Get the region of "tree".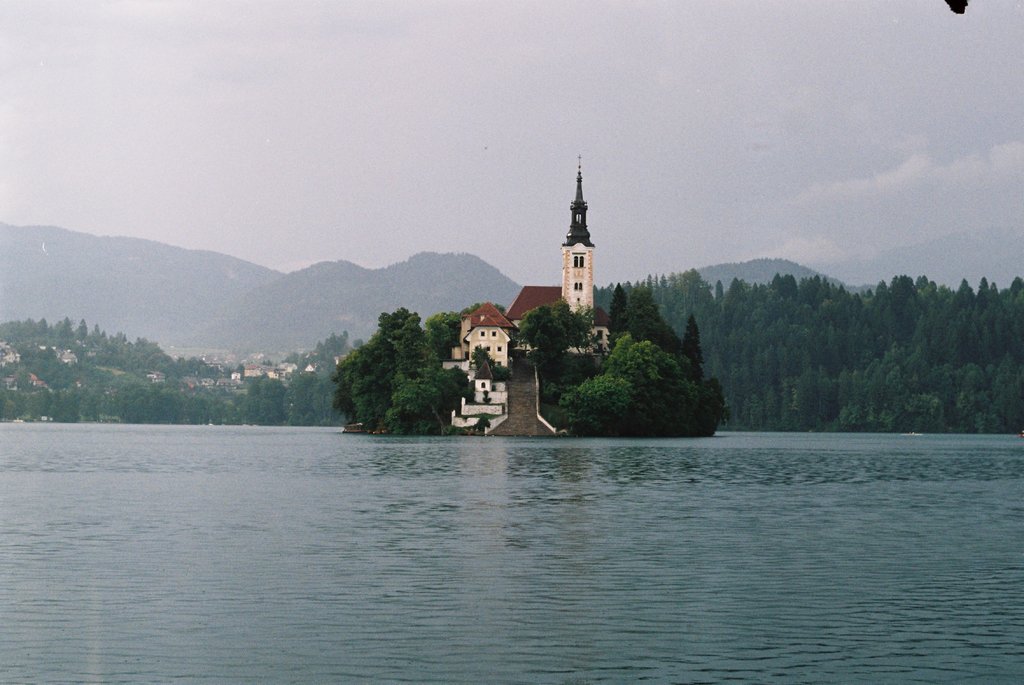
x1=342, y1=287, x2=452, y2=431.
